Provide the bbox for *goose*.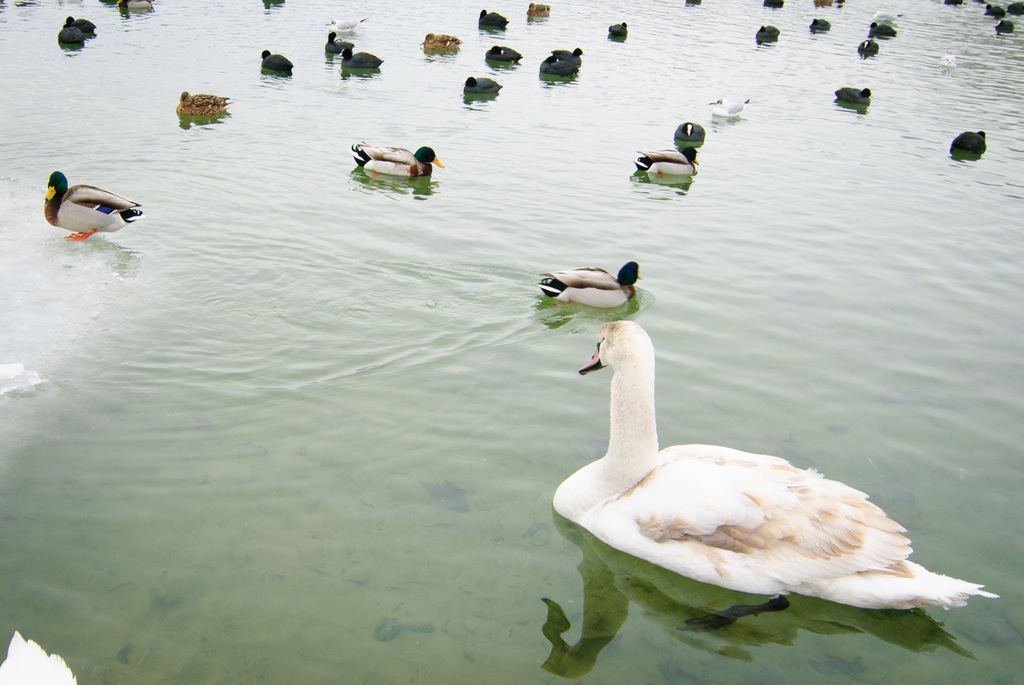
{"left": 538, "top": 259, "right": 644, "bottom": 311}.
